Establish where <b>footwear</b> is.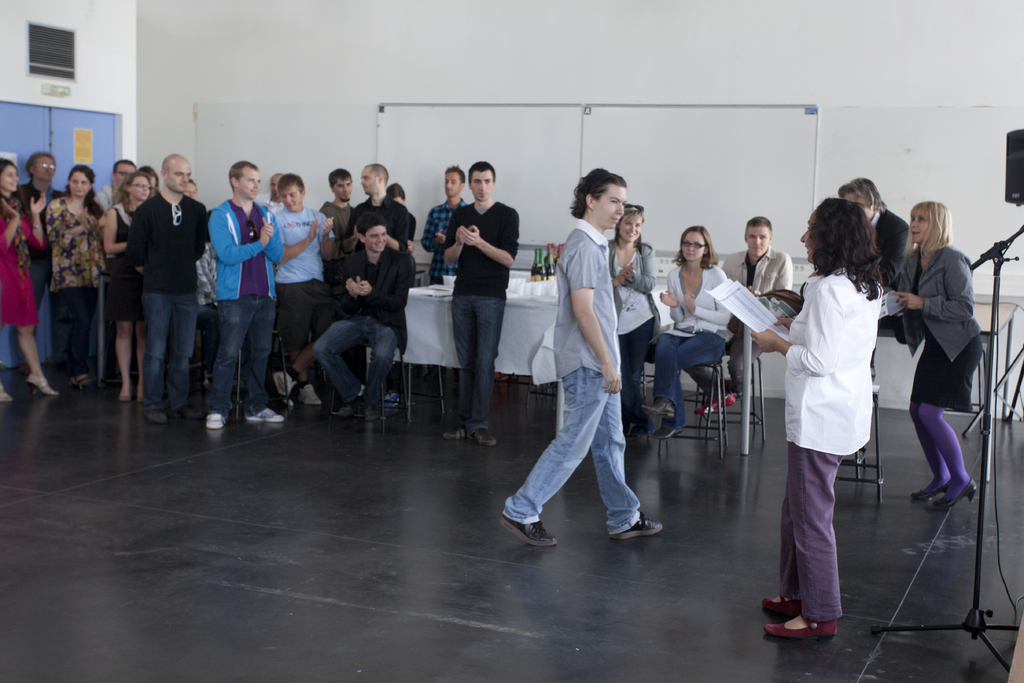
Established at left=500, top=514, right=557, bottom=549.
